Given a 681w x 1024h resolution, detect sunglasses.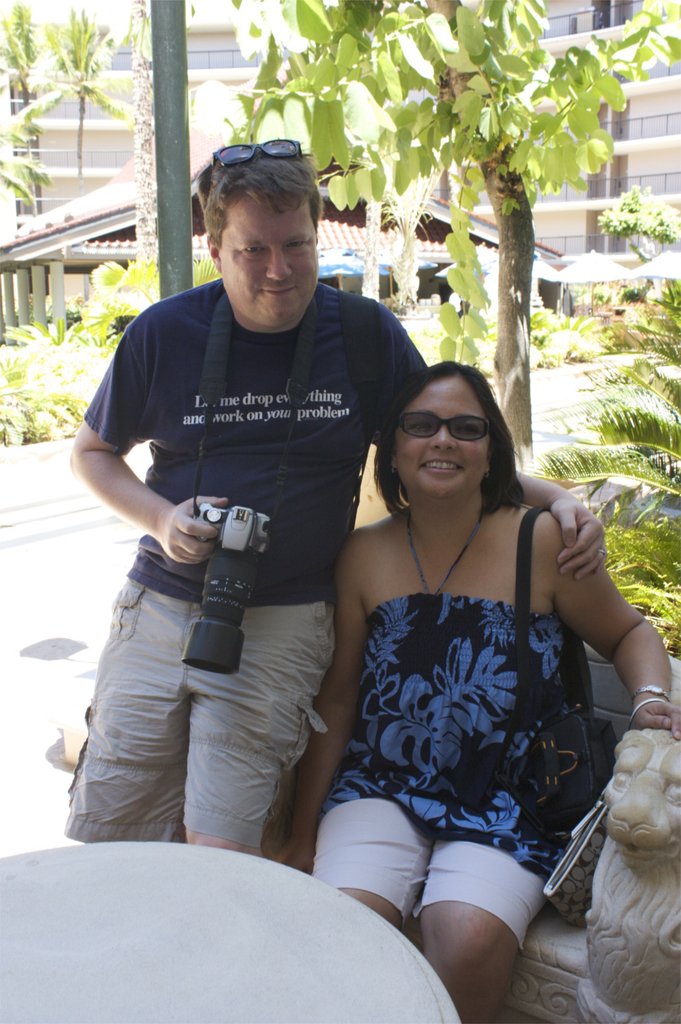
<bbox>399, 406, 497, 442</bbox>.
